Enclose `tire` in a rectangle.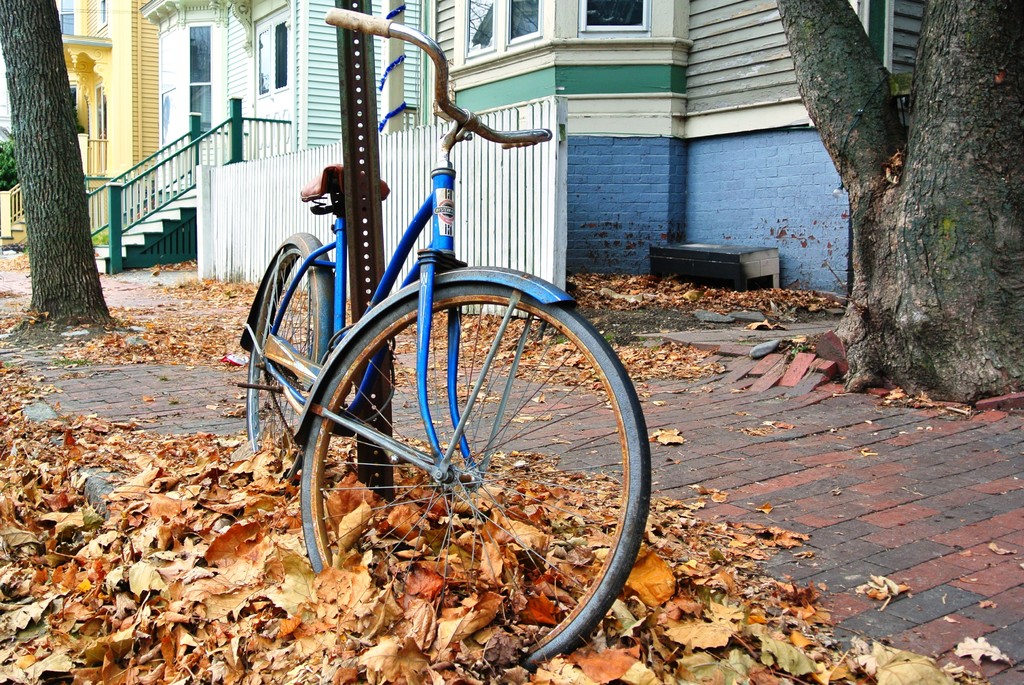
248/245/311/494.
